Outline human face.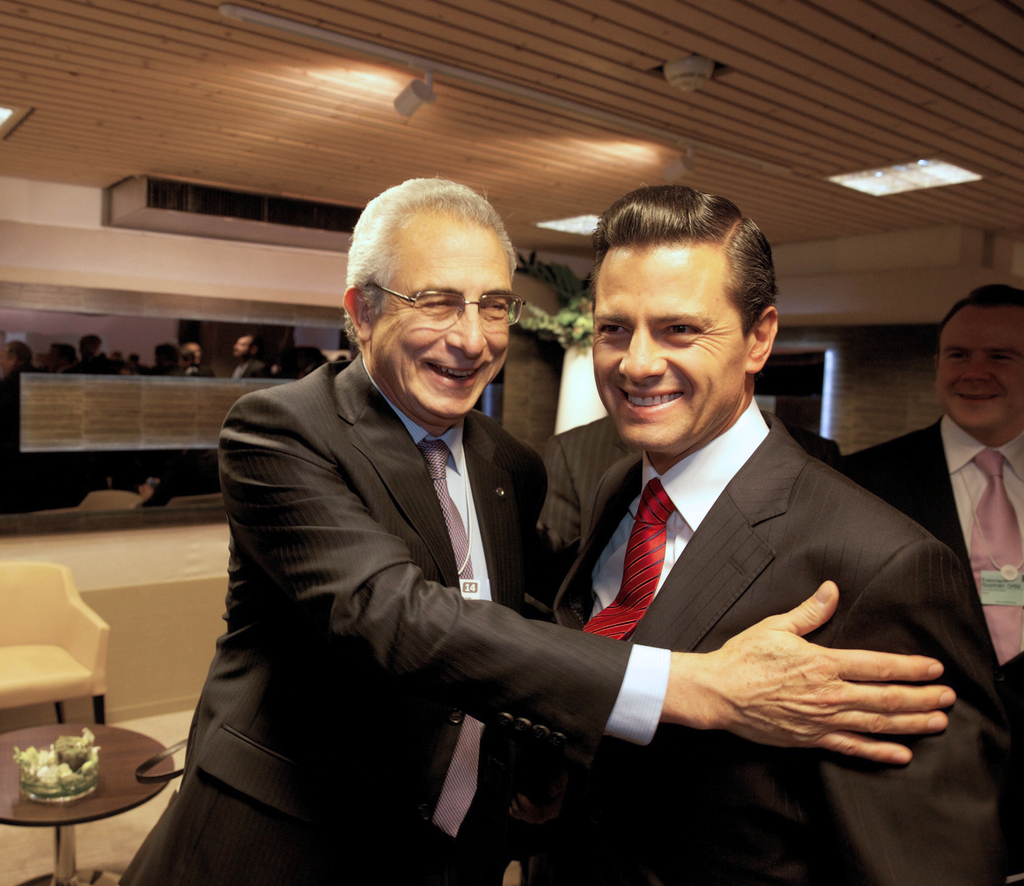
Outline: box(589, 236, 745, 453).
